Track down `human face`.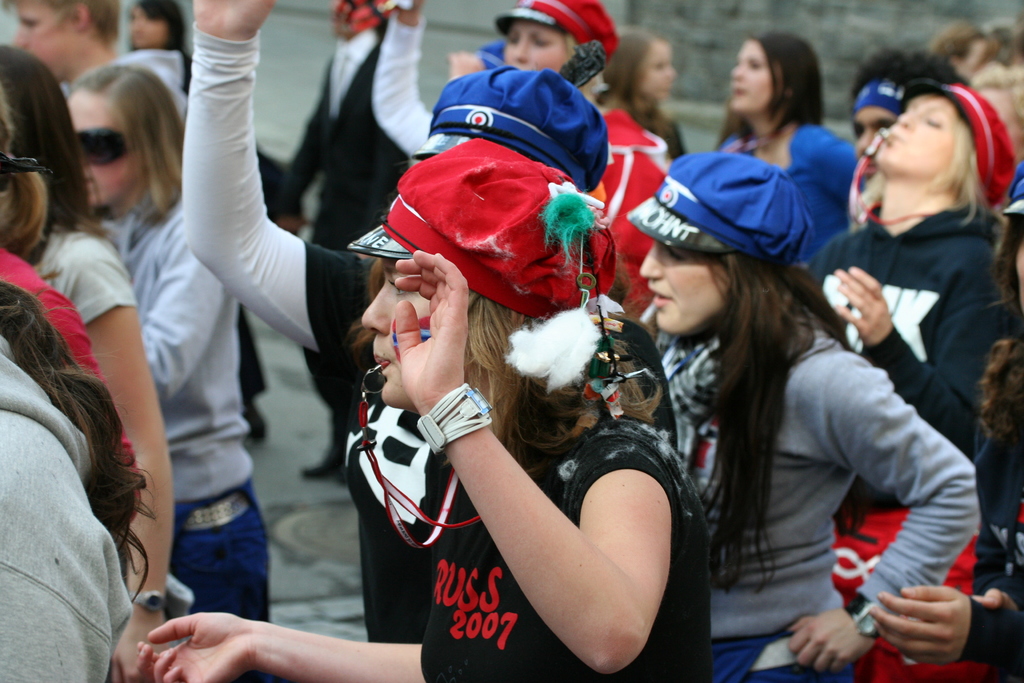
Tracked to box=[506, 26, 571, 72].
